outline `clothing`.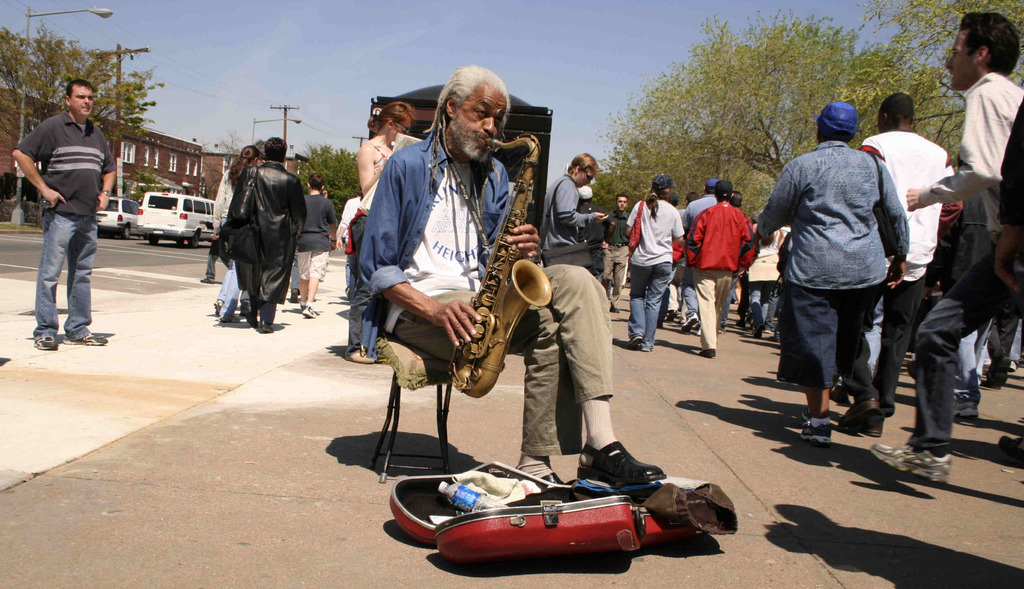
Outline: (x1=757, y1=134, x2=912, y2=393).
